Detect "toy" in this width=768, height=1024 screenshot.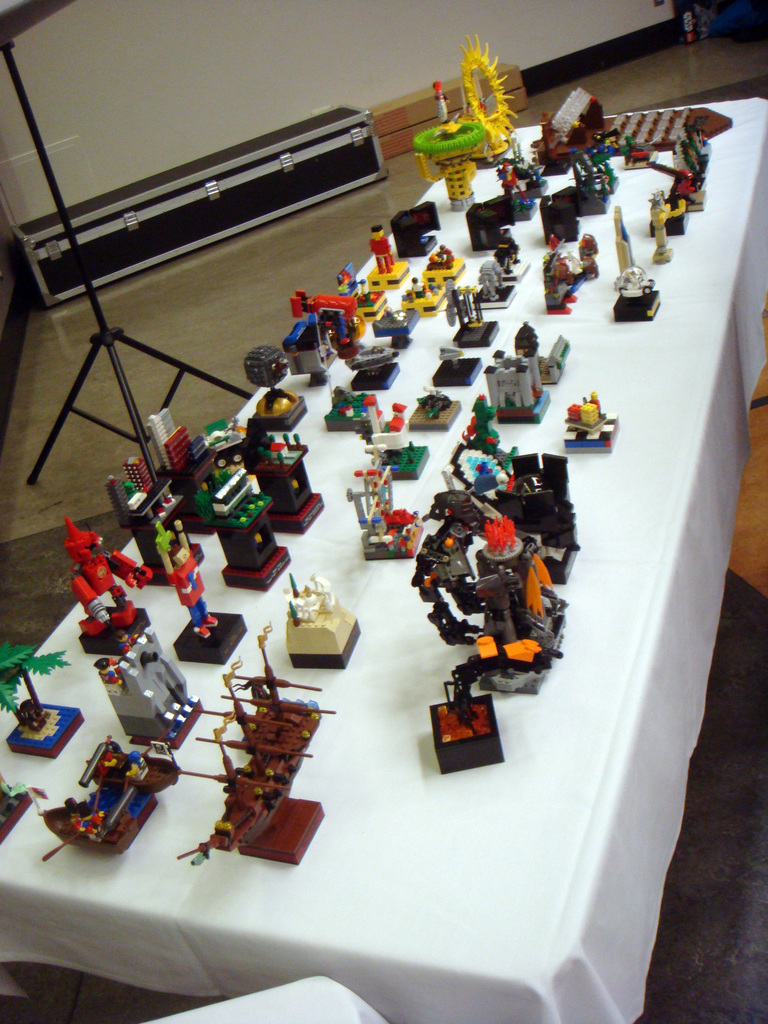
Detection: 652,129,708,216.
